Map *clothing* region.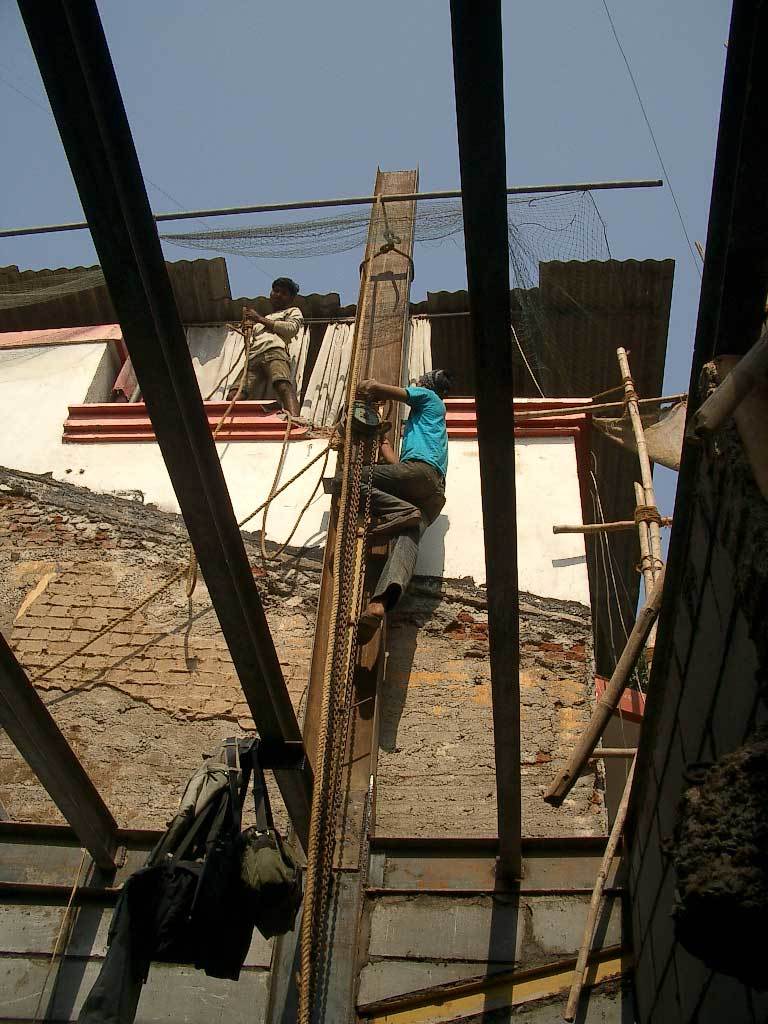
Mapped to box=[231, 304, 305, 391].
